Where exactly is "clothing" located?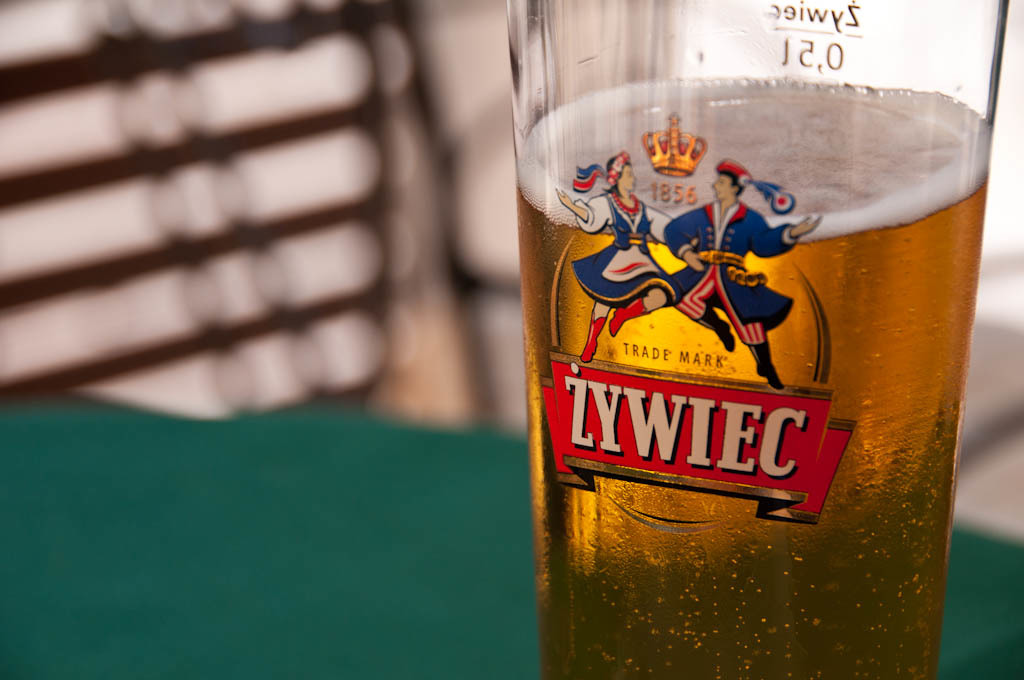
Its bounding box is (left=571, top=192, right=677, bottom=307).
